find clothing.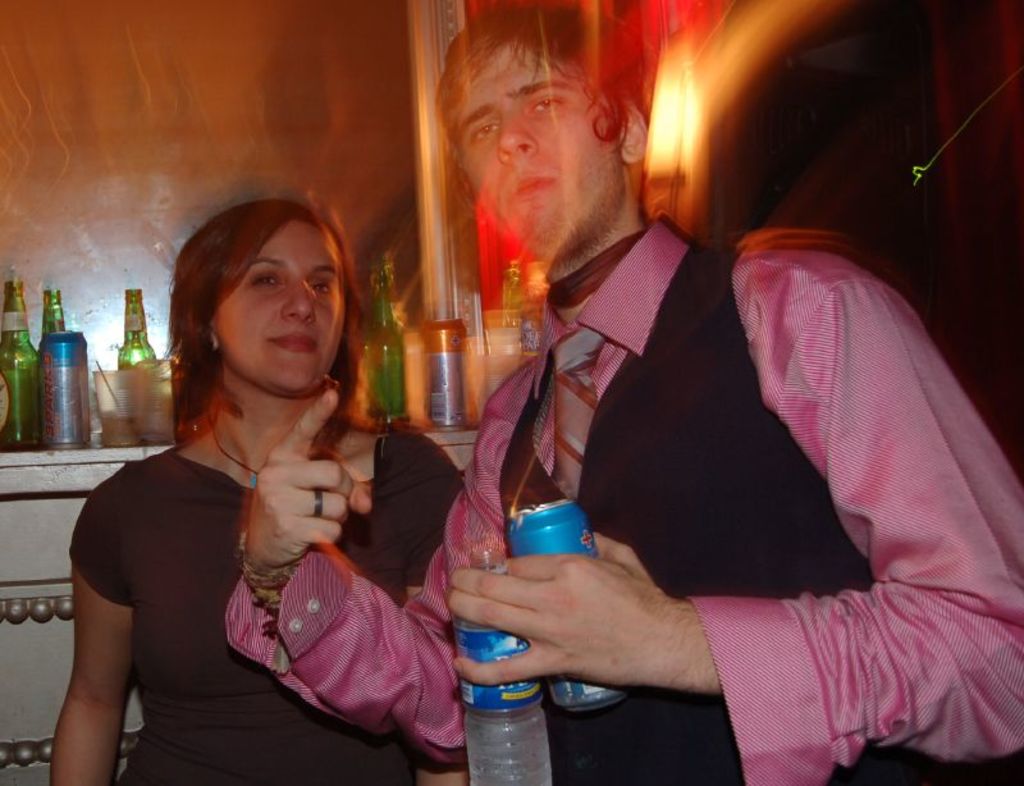
(232, 210, 1023, 785).
